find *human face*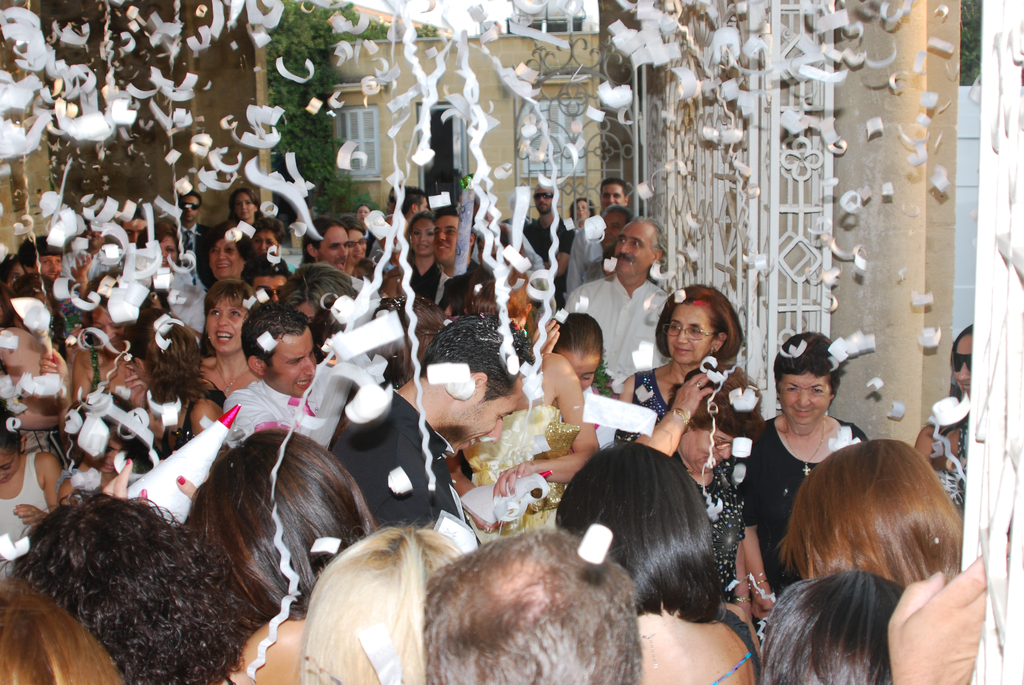
[775, 372, 831, 426]
